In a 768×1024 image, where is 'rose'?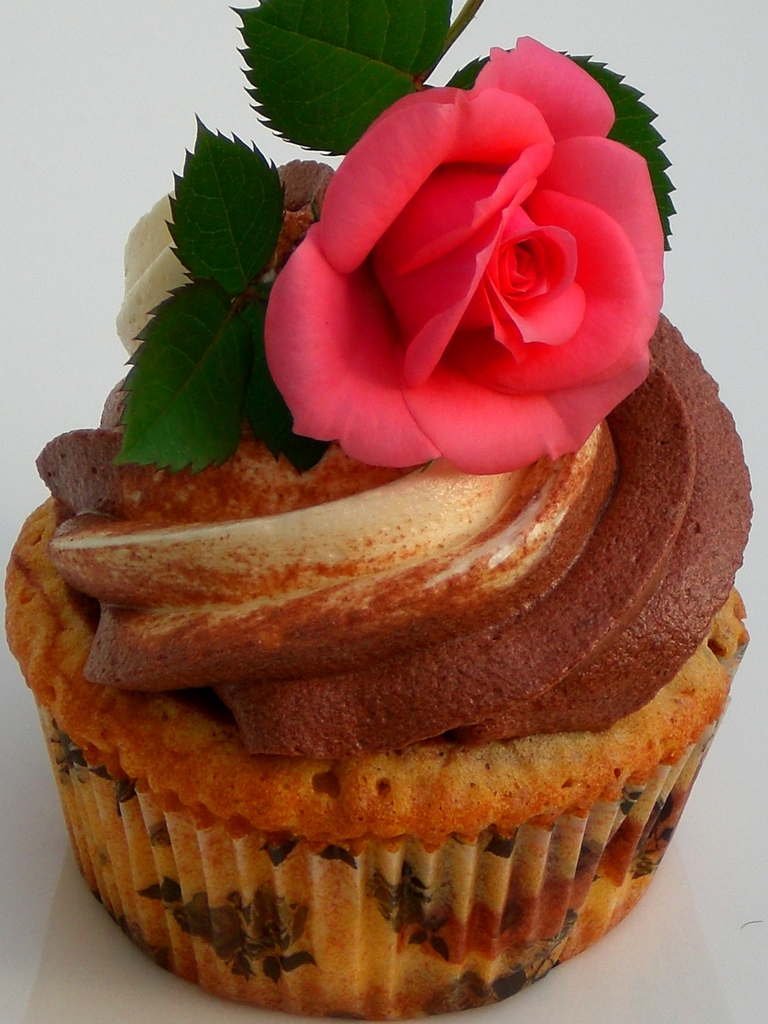
<bbox>262, 29, 667, 476</bbox>.
